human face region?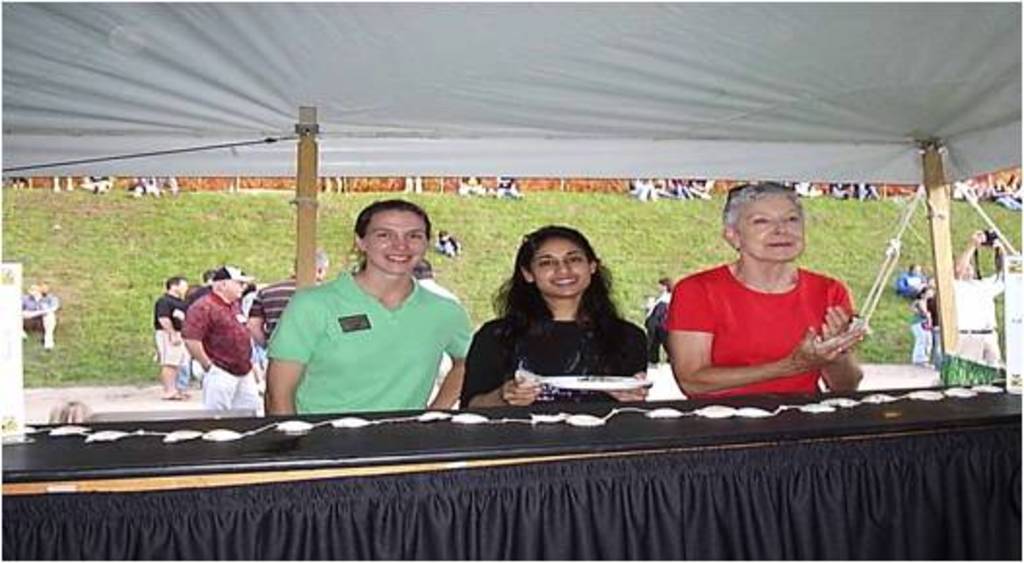
rect(738, 202, 802, 260)
